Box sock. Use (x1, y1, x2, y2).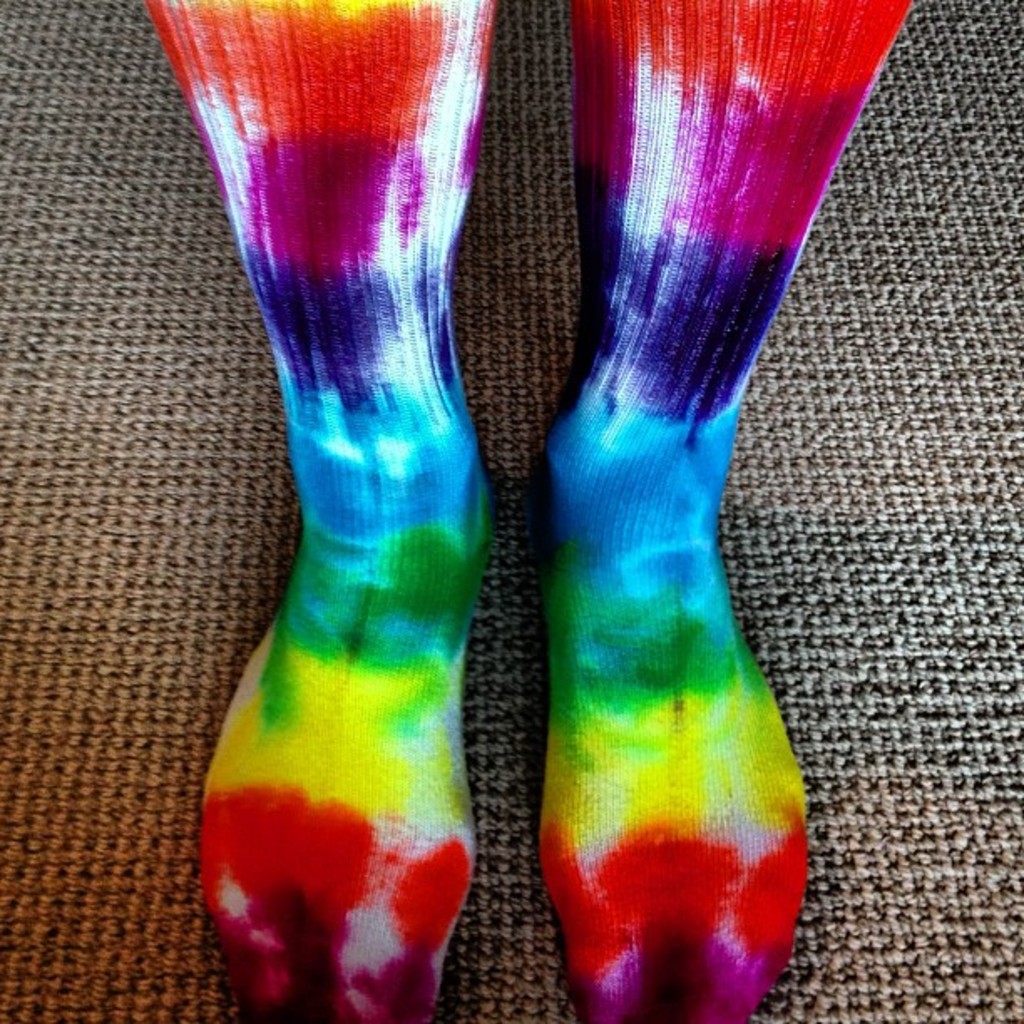
(540, 0, 912, 1022).
